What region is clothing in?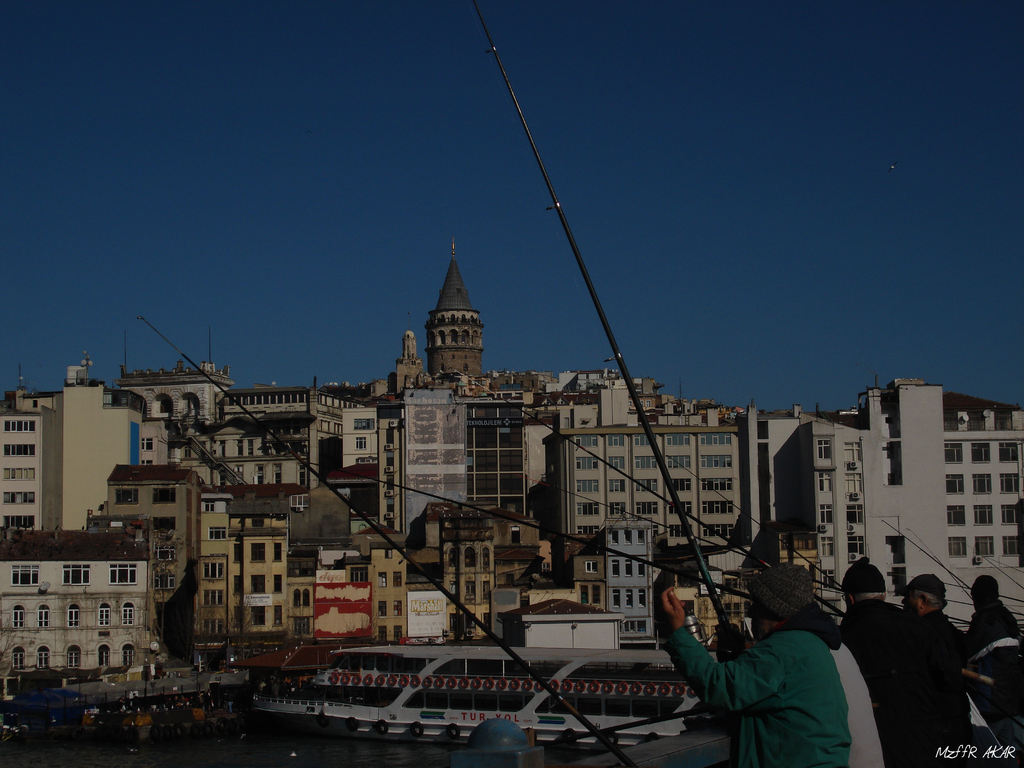
[x1=854, y1=595, x2=970, y2=767].
